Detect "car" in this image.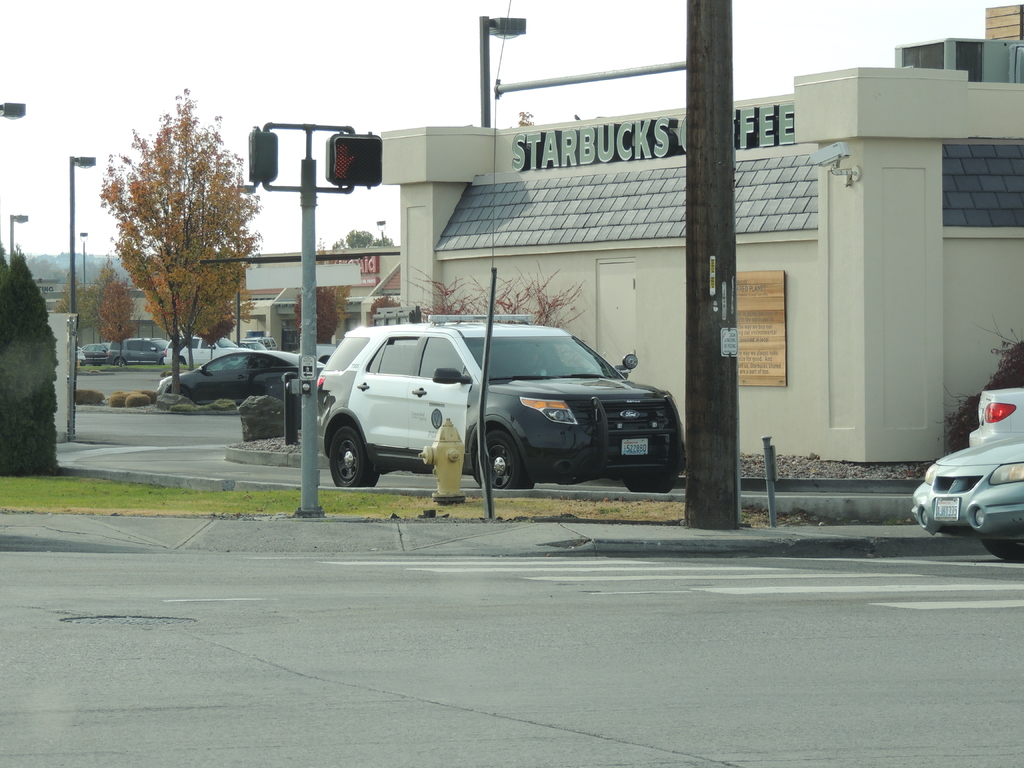
Detection: (310,303,682,492).
